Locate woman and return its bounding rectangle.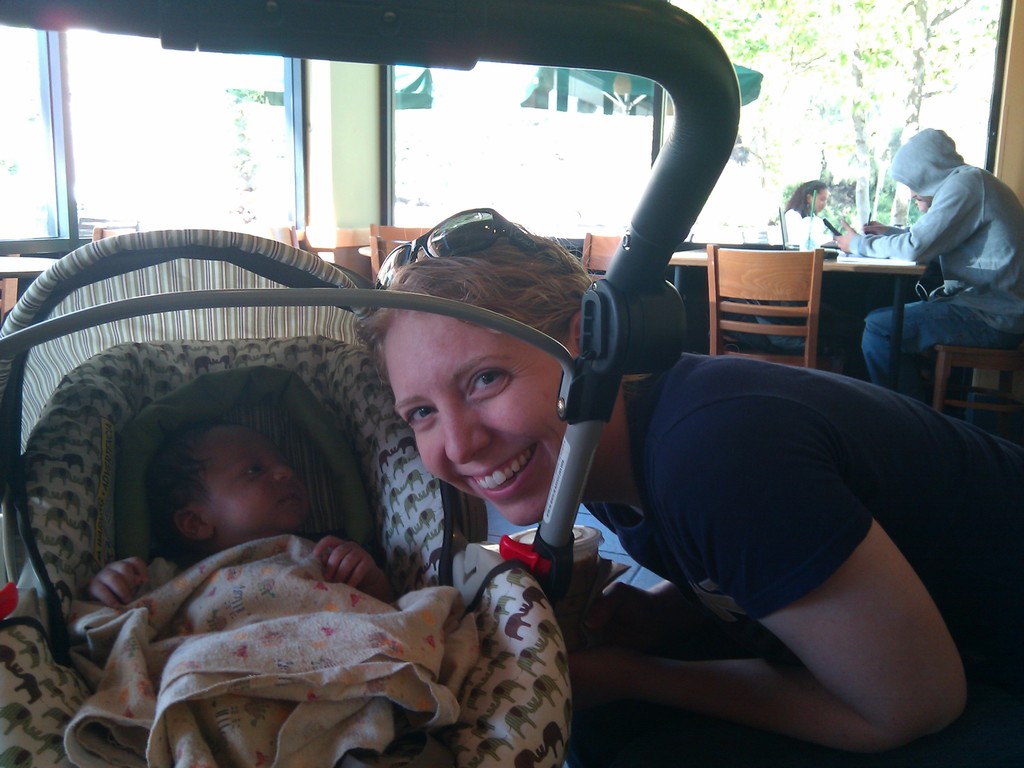
[left=348, top=212, right=1023, bottom=767].
